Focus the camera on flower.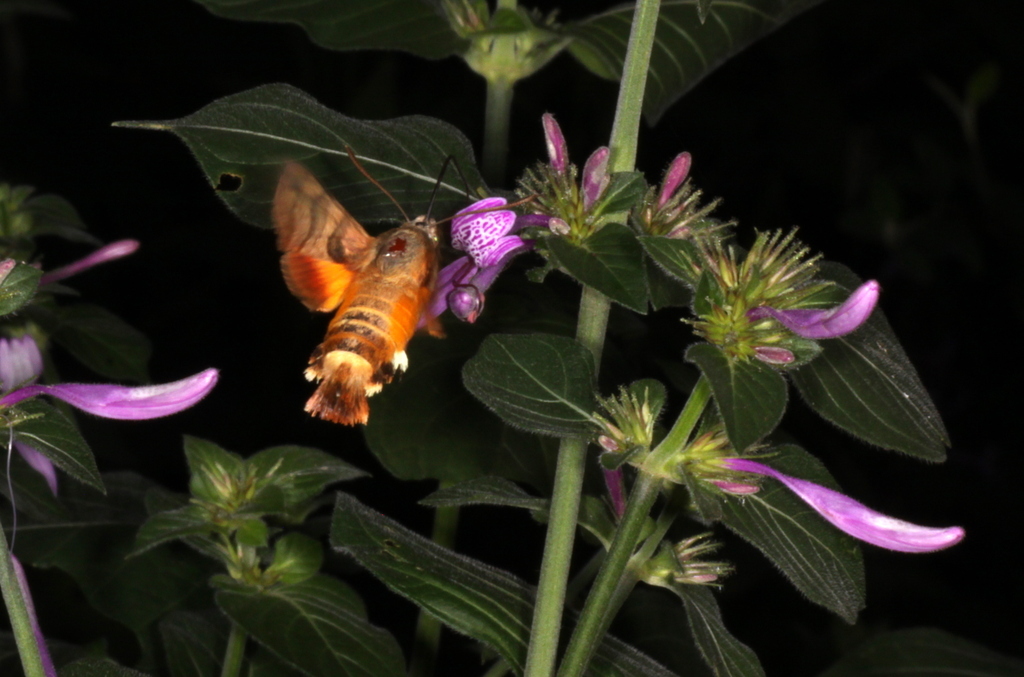
Focus region: 663/150/691/209.
